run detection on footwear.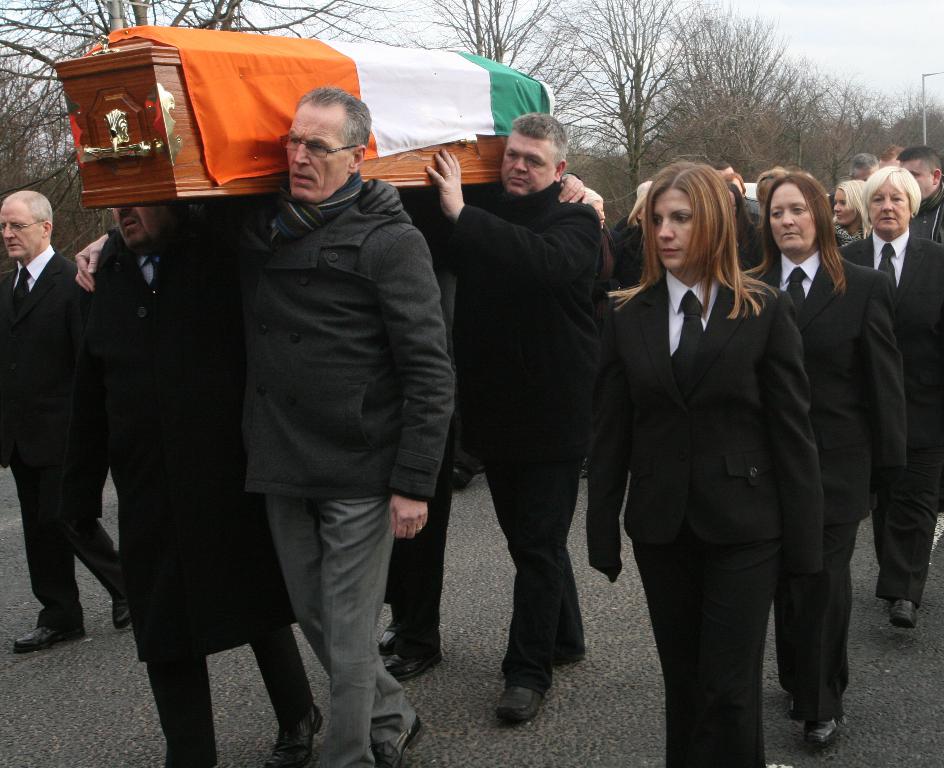
Result: x1=388, y1=649, x2=429, y2=678.
